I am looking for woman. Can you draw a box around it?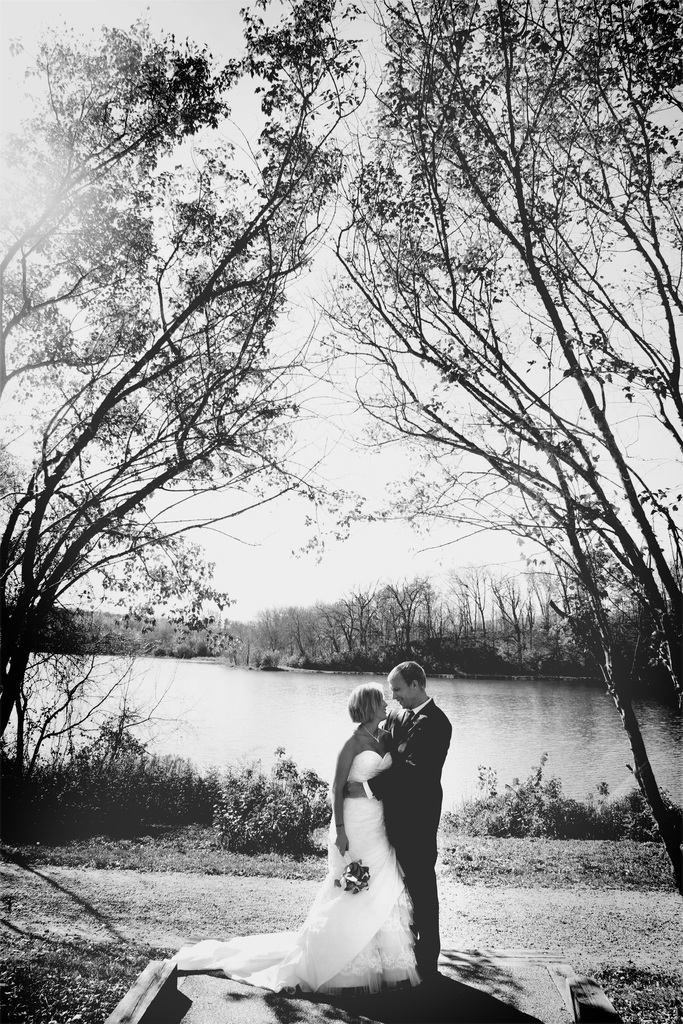
Sure, the bounding box is 170/684/417/984.
